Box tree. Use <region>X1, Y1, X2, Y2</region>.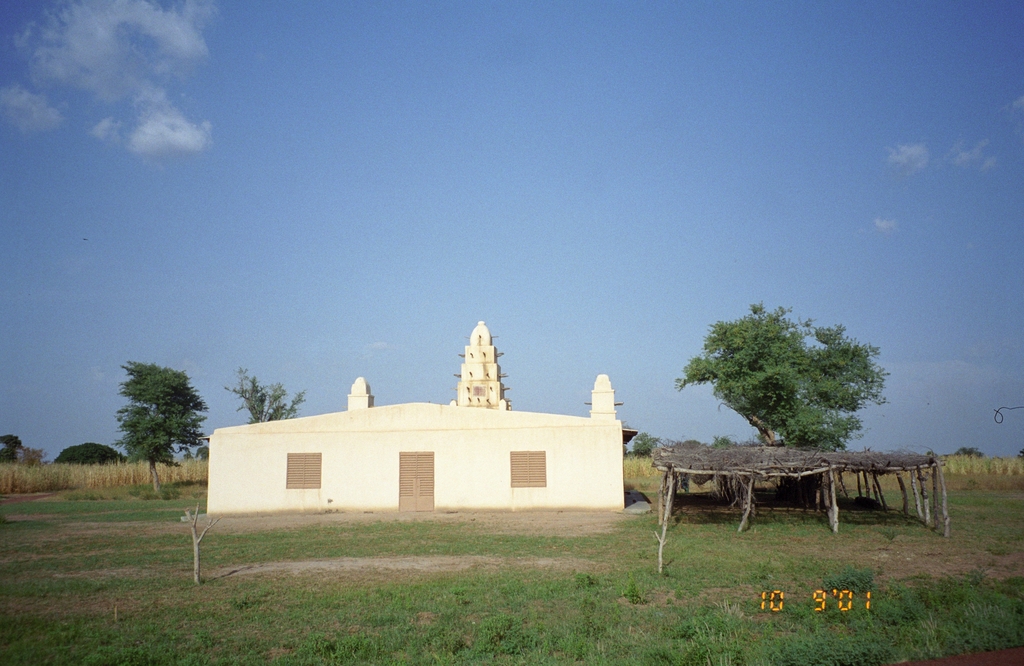
<region>56, 435, 123, 469</region>.
